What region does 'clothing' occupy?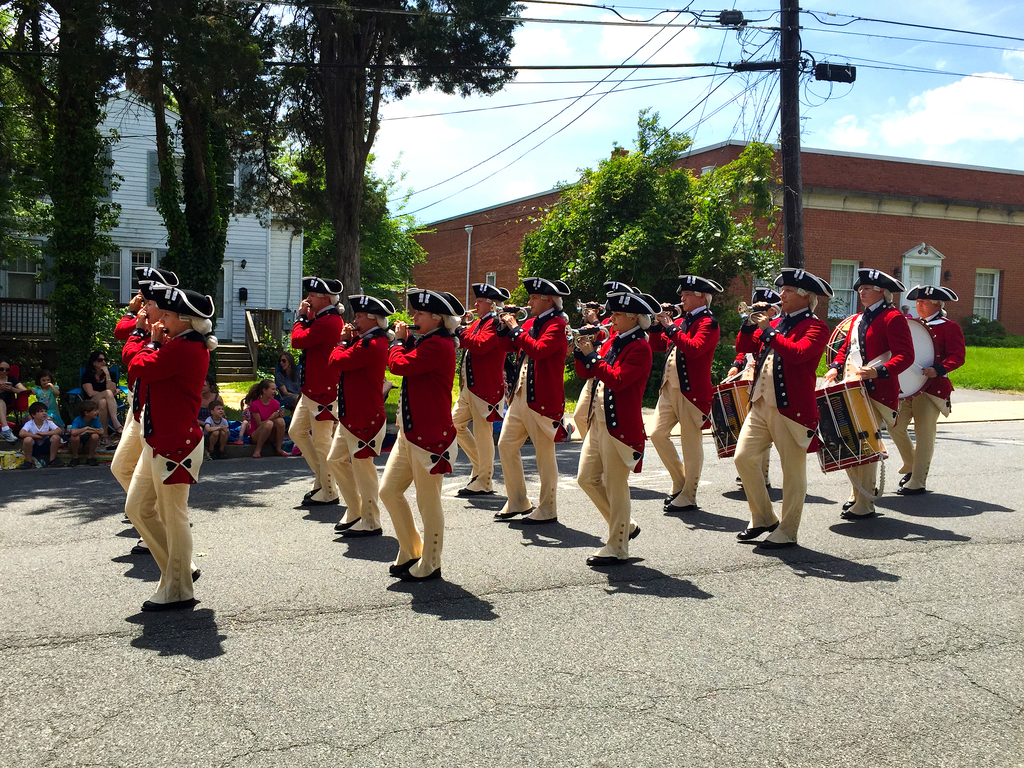
(724, 315, 823, 577).
